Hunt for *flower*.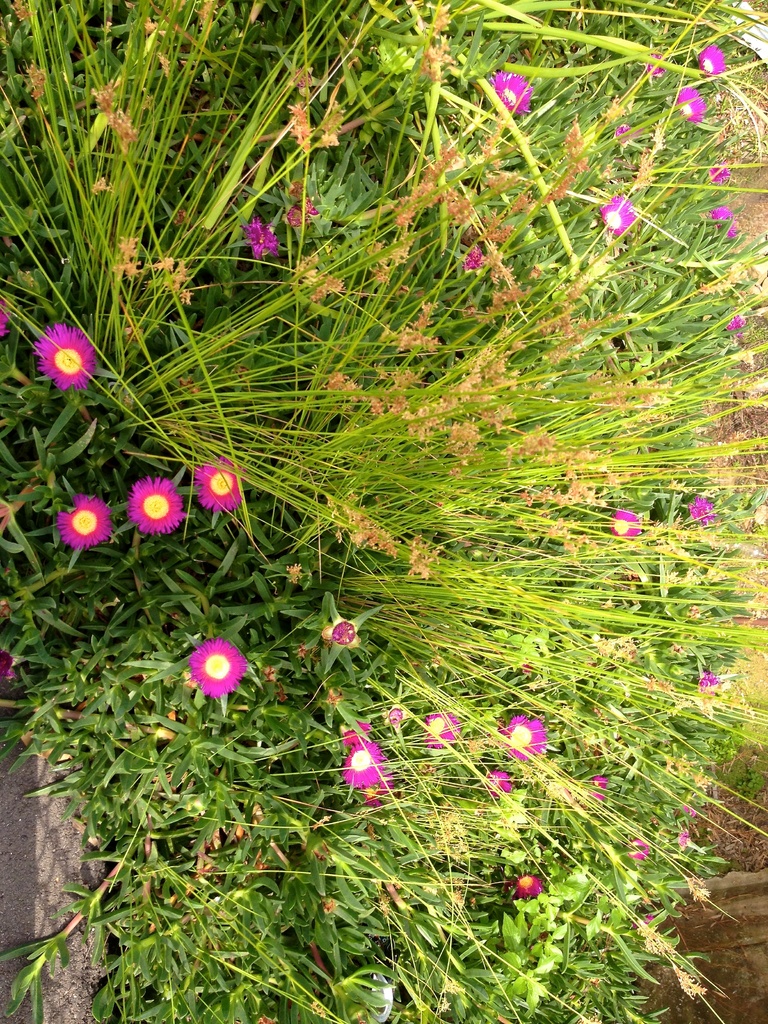
Hunted down at x1=704 y1=162 x2=732 y2=183.
